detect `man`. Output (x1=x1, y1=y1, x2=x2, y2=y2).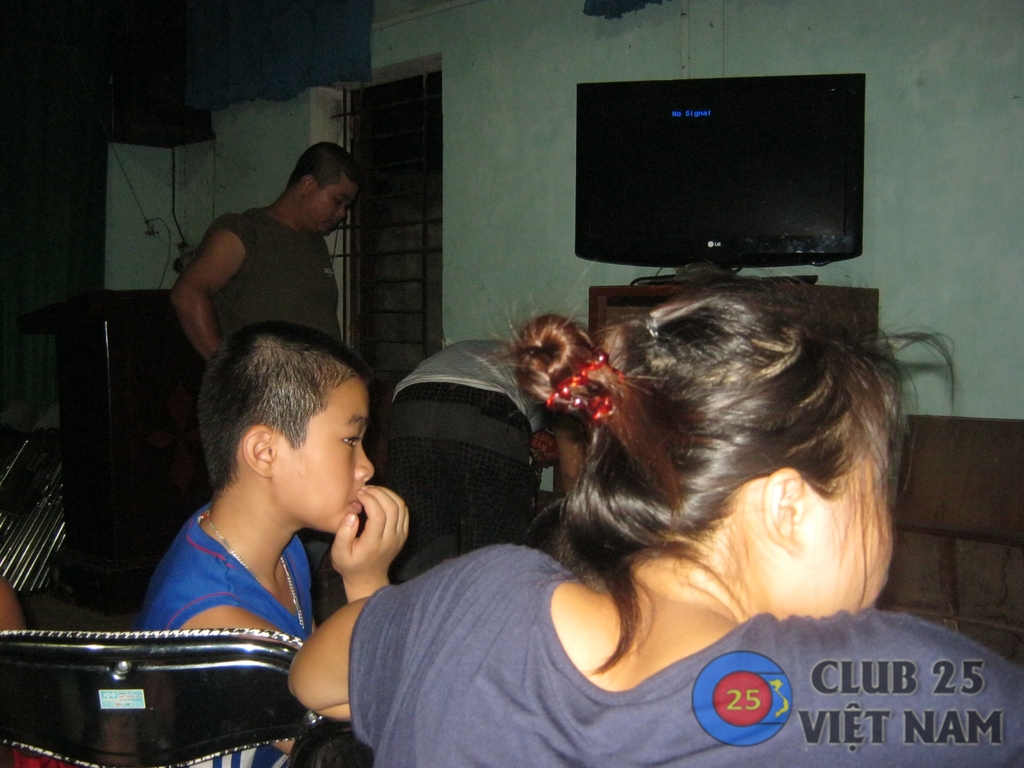
(x1=383, y1=337, x2=577, y2=591).
